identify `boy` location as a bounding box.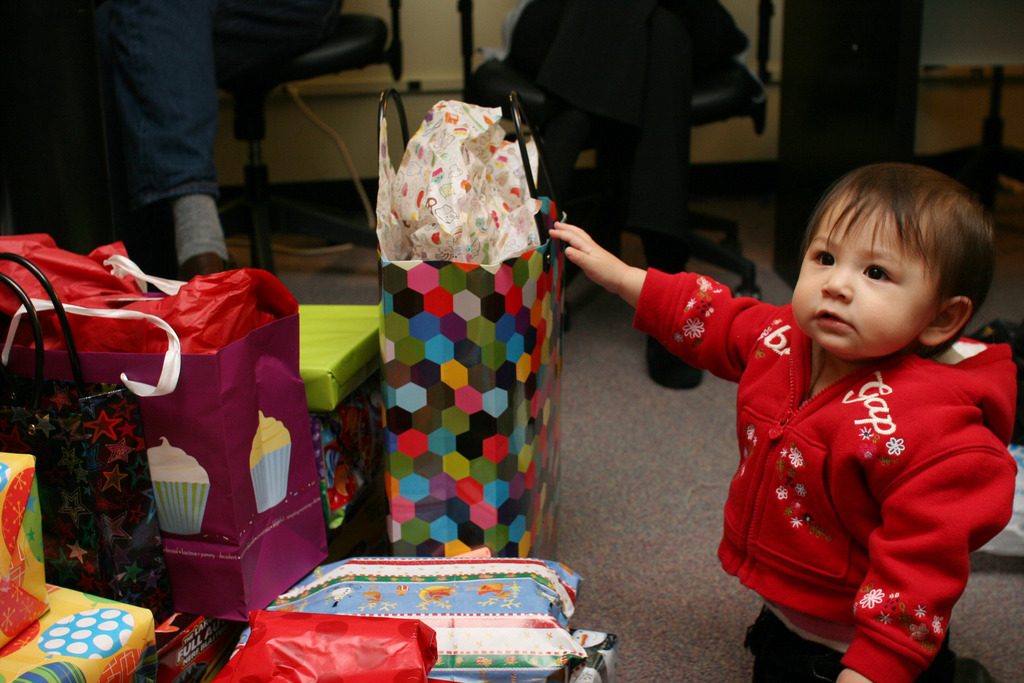
544,161,1021,682.
